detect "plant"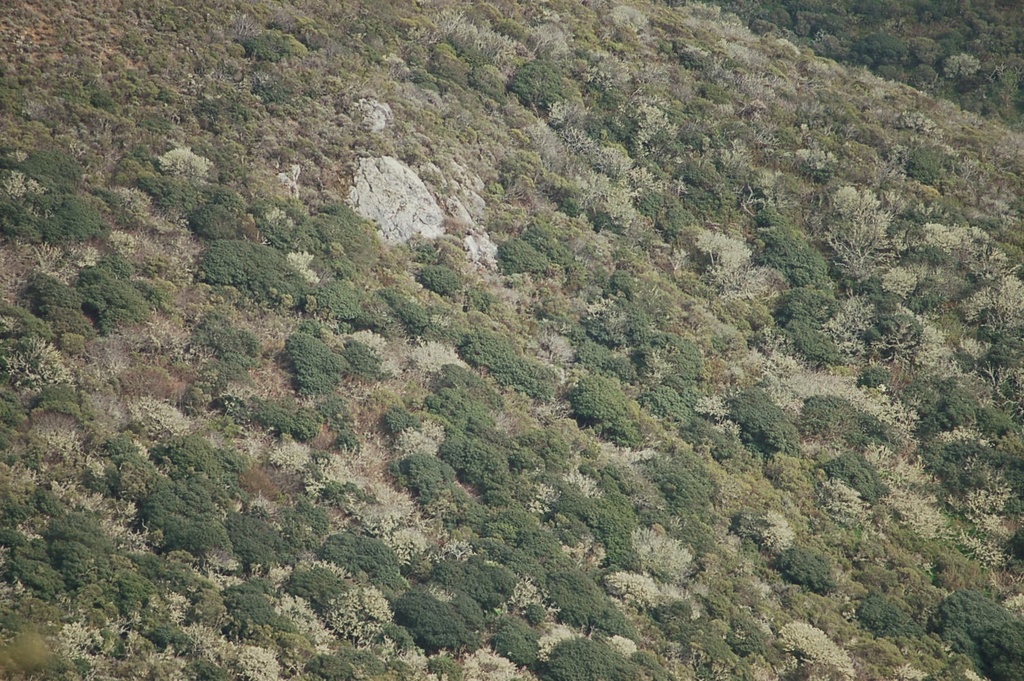
[133, 164, 203, 208]
